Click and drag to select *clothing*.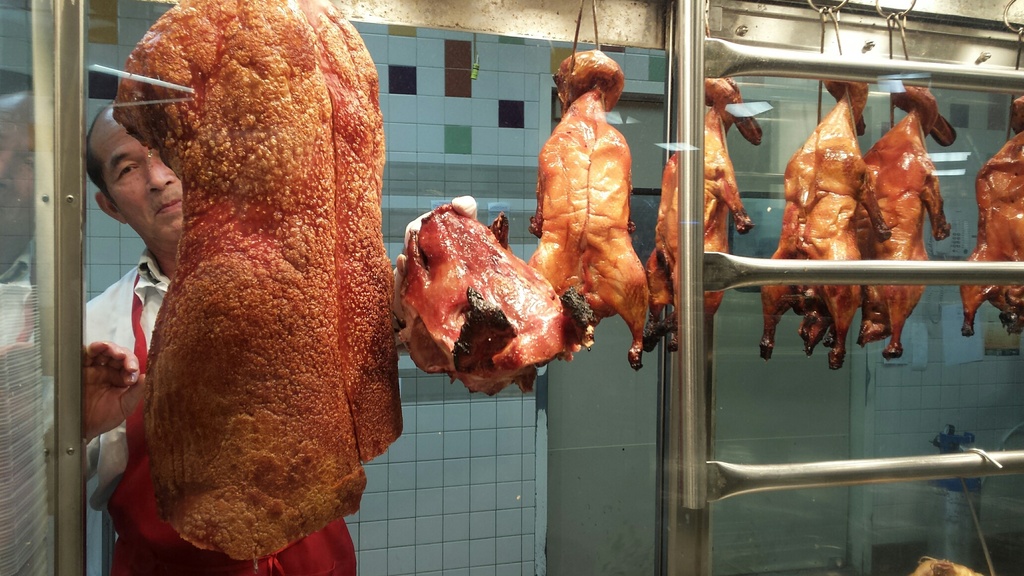
Selection: rect(84, 259, 351, 575).
